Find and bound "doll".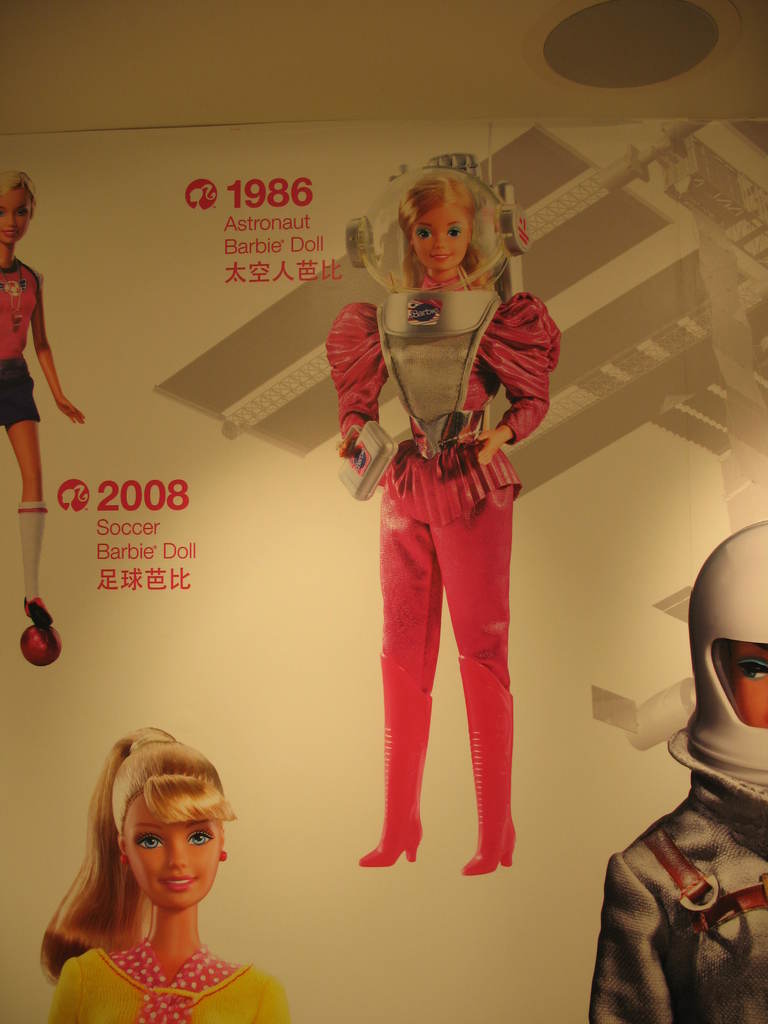
Bound: [x1=0, y1=173, x2=79, y2=640].
